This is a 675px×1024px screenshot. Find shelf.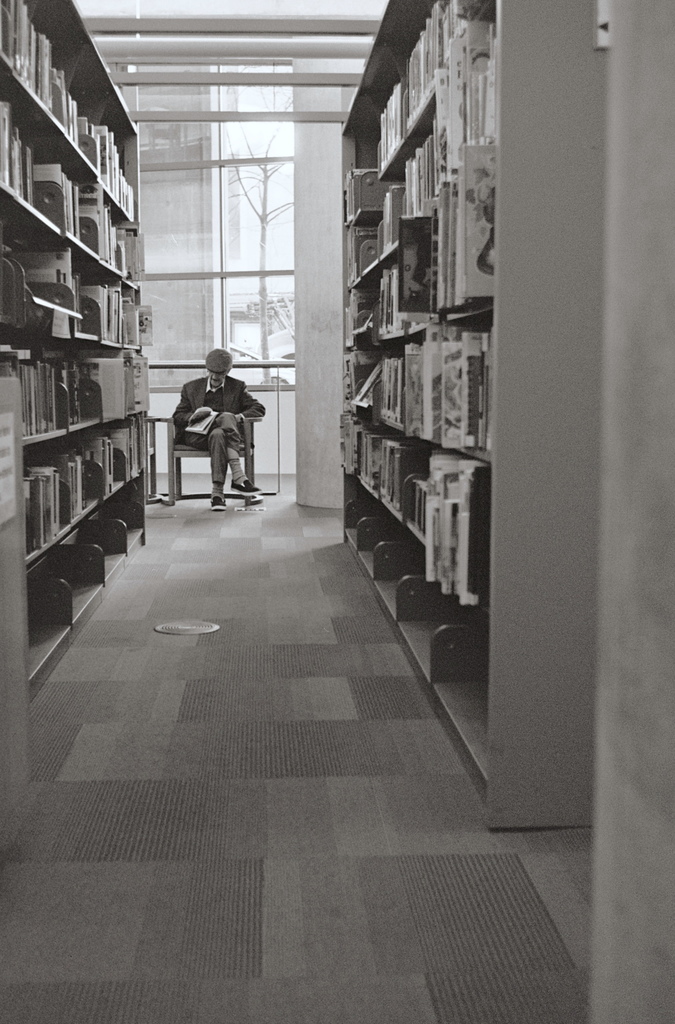
Bounding box: (0, 0, 145, 707).
